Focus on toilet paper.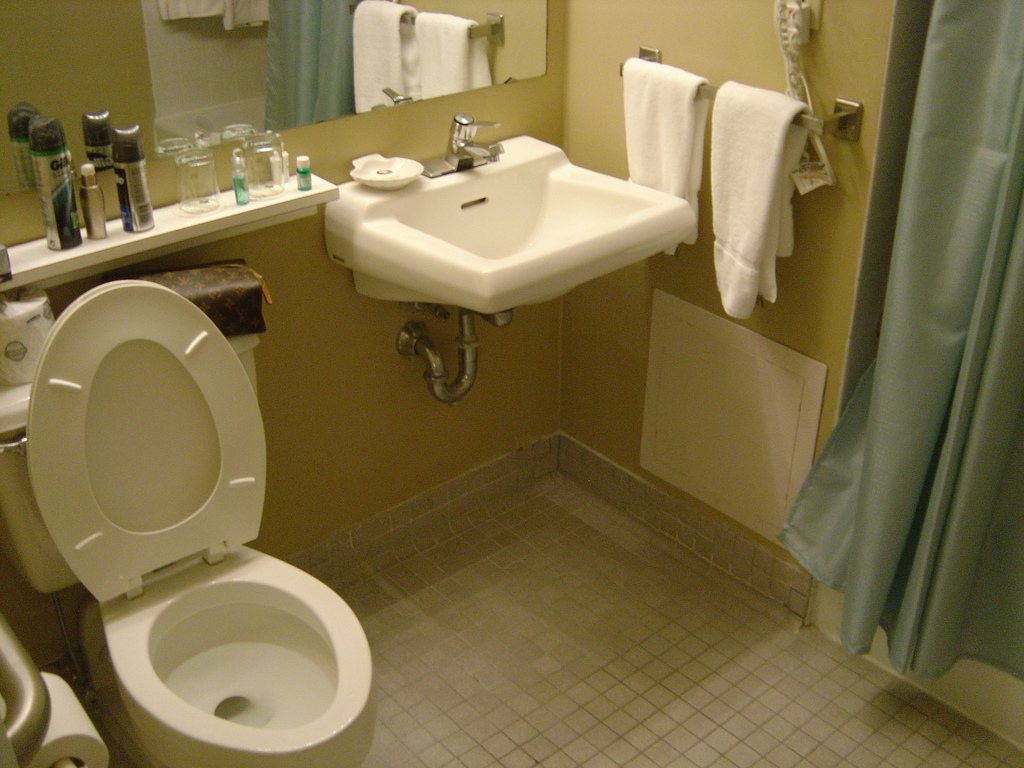
Focused at {"x1": 22, "y1": 669, "x2": 111, "y2": 767}.
